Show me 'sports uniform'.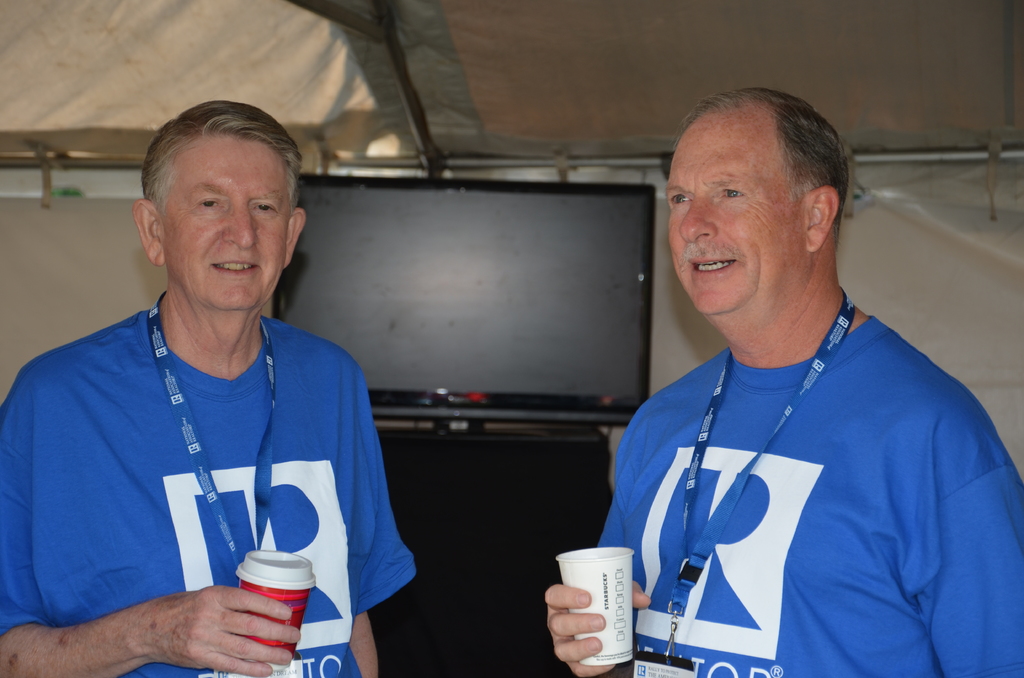
'sports uniform' is here: [1,287,428,677].
